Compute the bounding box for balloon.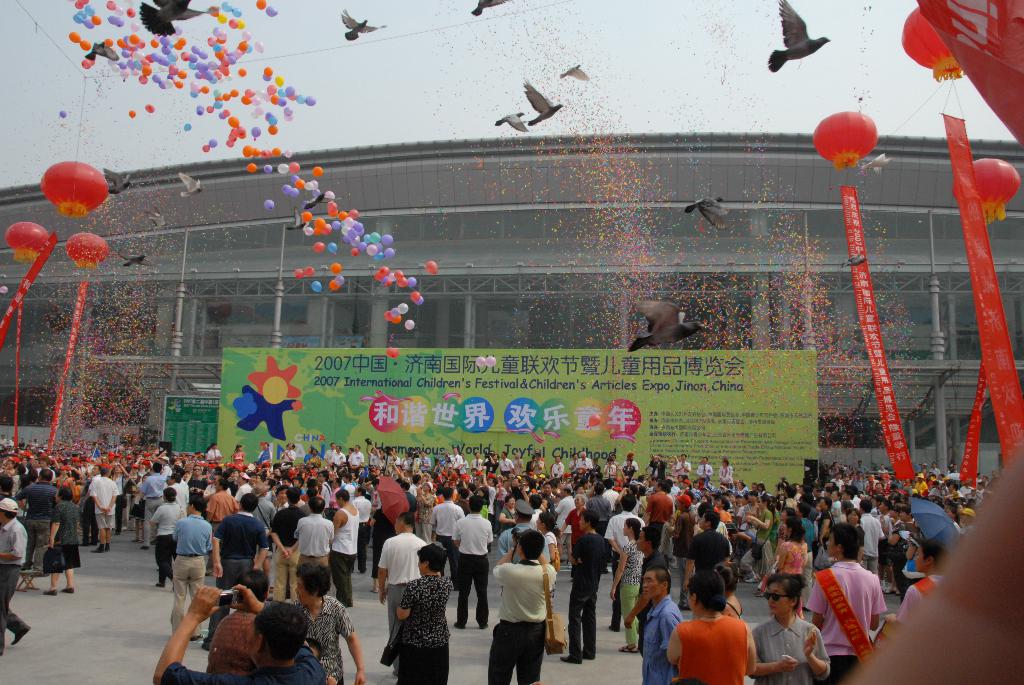
{"left": 287, "top": 162, "right": 300, "bottom": 173}.
